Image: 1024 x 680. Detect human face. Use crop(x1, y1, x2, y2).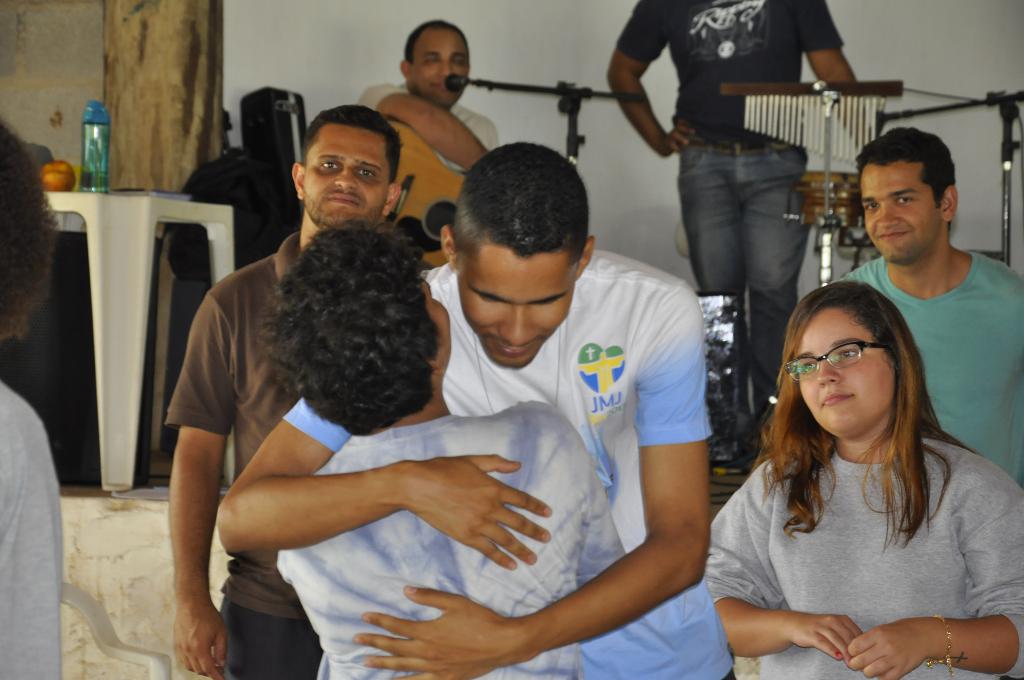
crop(794, 309, 892, 431).
